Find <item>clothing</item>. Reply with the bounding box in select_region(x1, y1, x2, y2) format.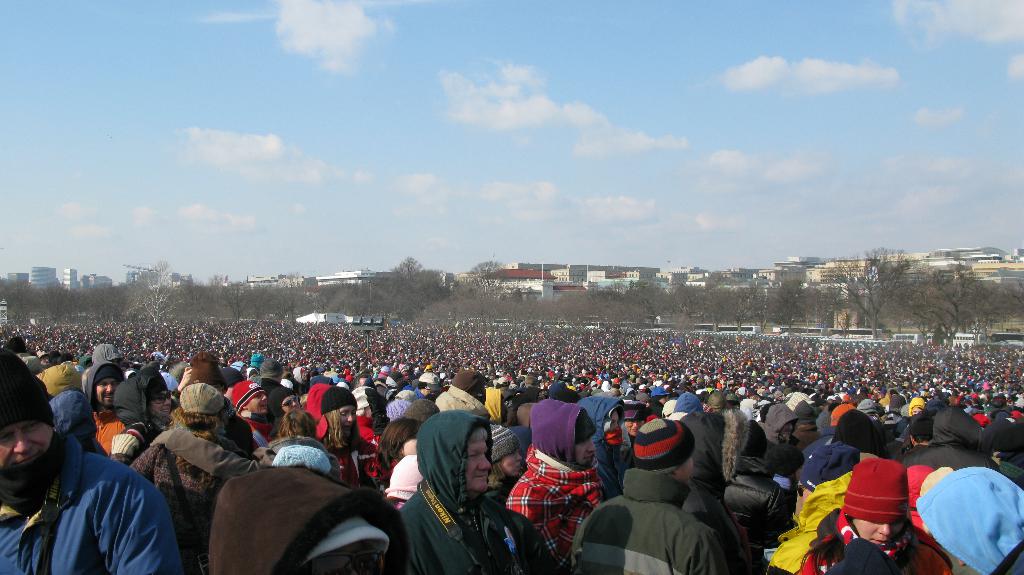
select_region(783, 509, 944, 574).
